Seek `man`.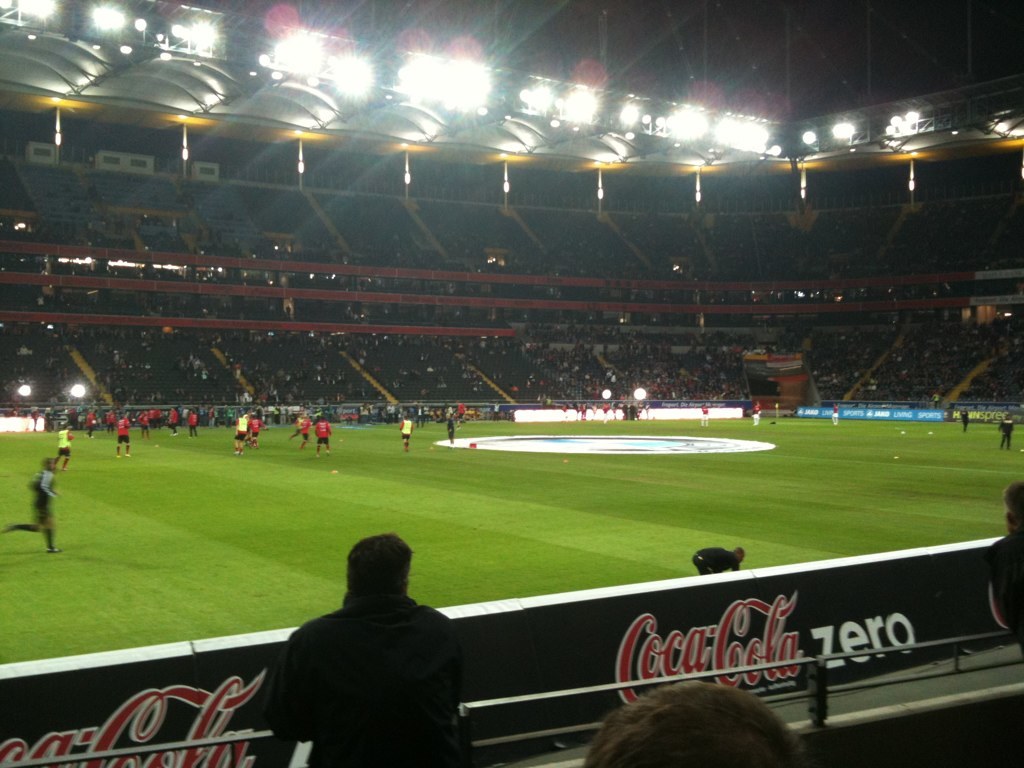
{"left": 165, "top": 404, "right": 181, "bottom": 435}.
